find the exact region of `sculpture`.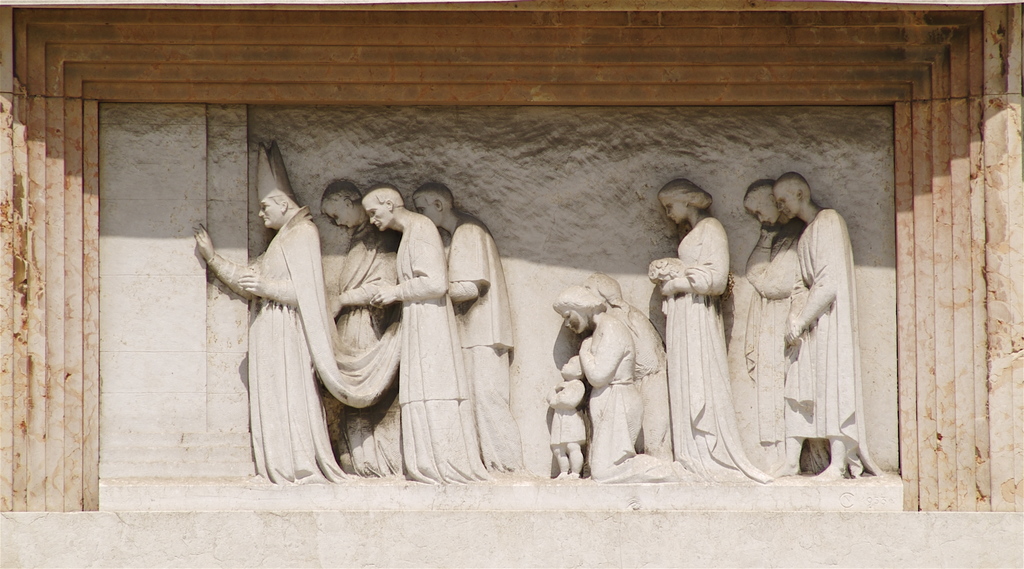
Exact region: locate(744, 169, 890, 486).
